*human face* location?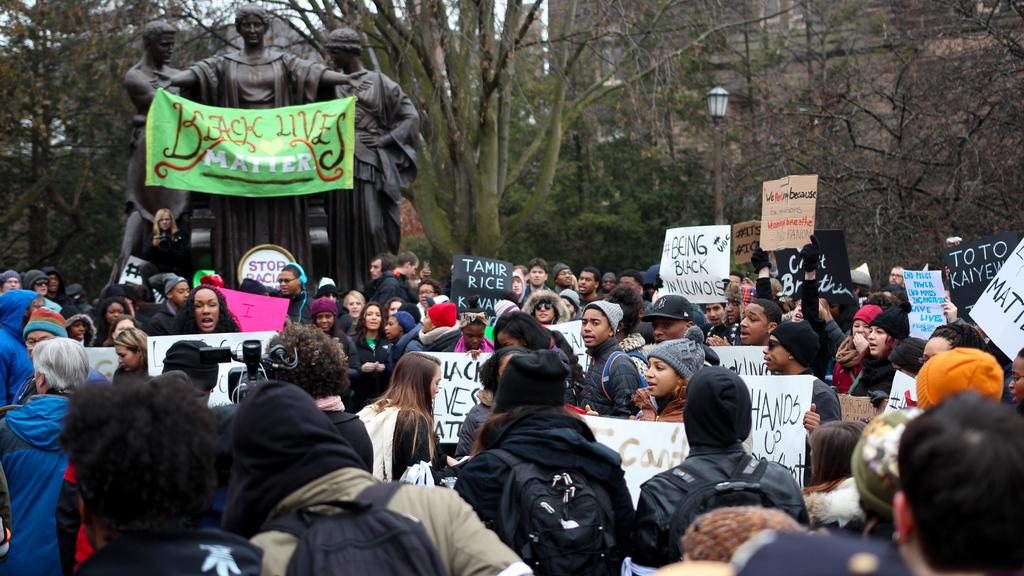
<bbox>423, 312, 436, 333</bbox>
